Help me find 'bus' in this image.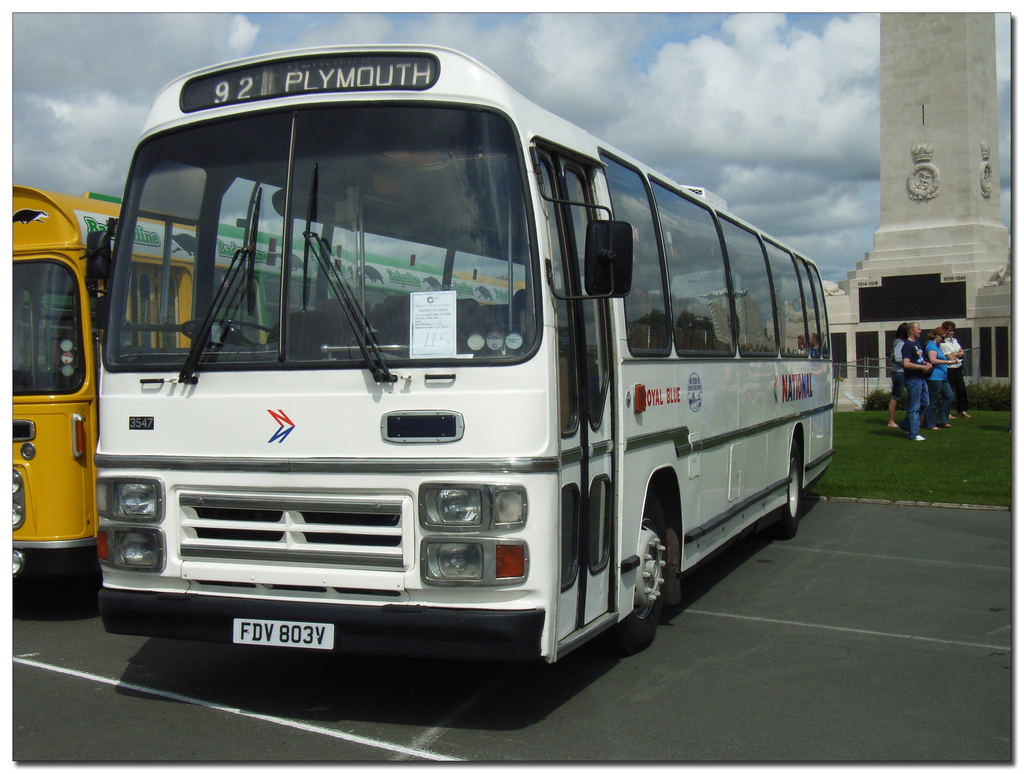
Found it: [12,186,529,581].
